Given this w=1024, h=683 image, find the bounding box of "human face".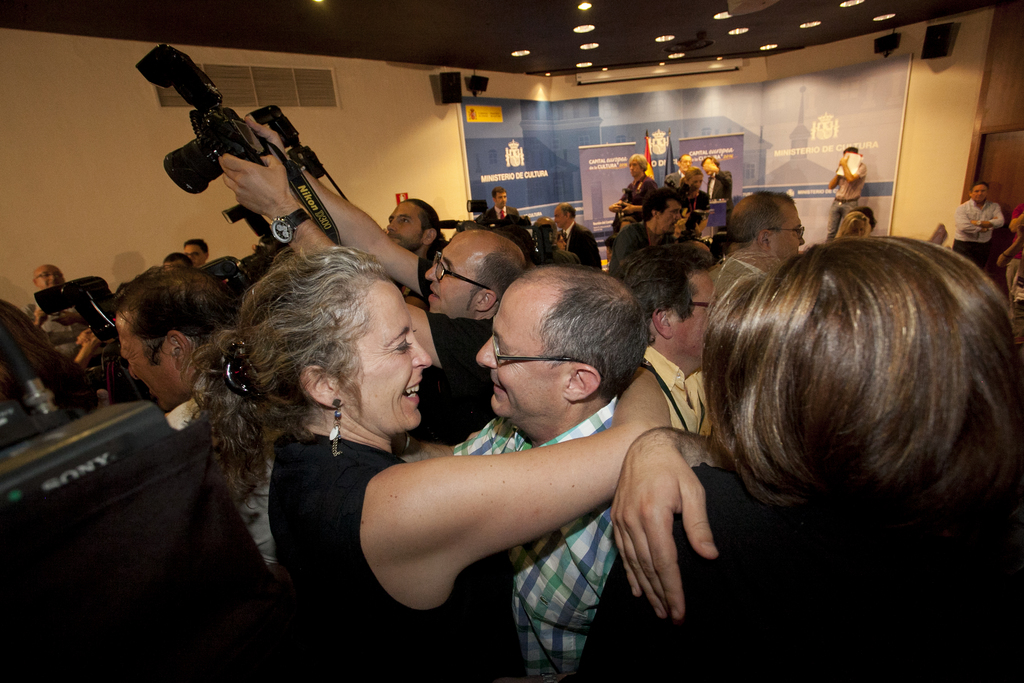
pyautogui.locateOnScreen(553, 206, 567, 230).
